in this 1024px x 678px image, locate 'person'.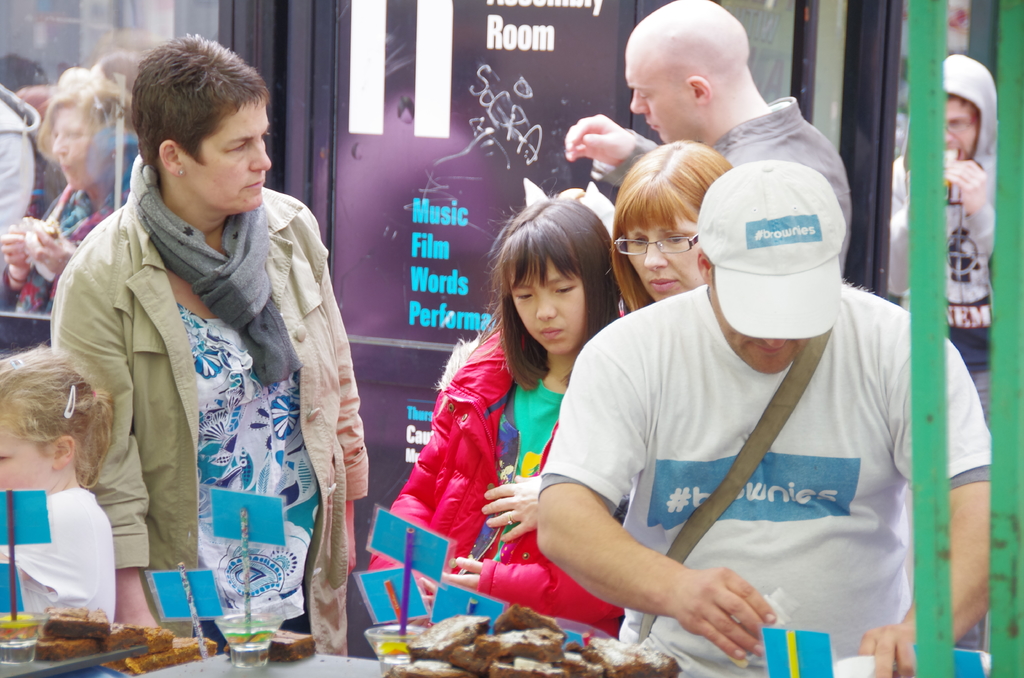
Bounding box: 561/0/849/286.
